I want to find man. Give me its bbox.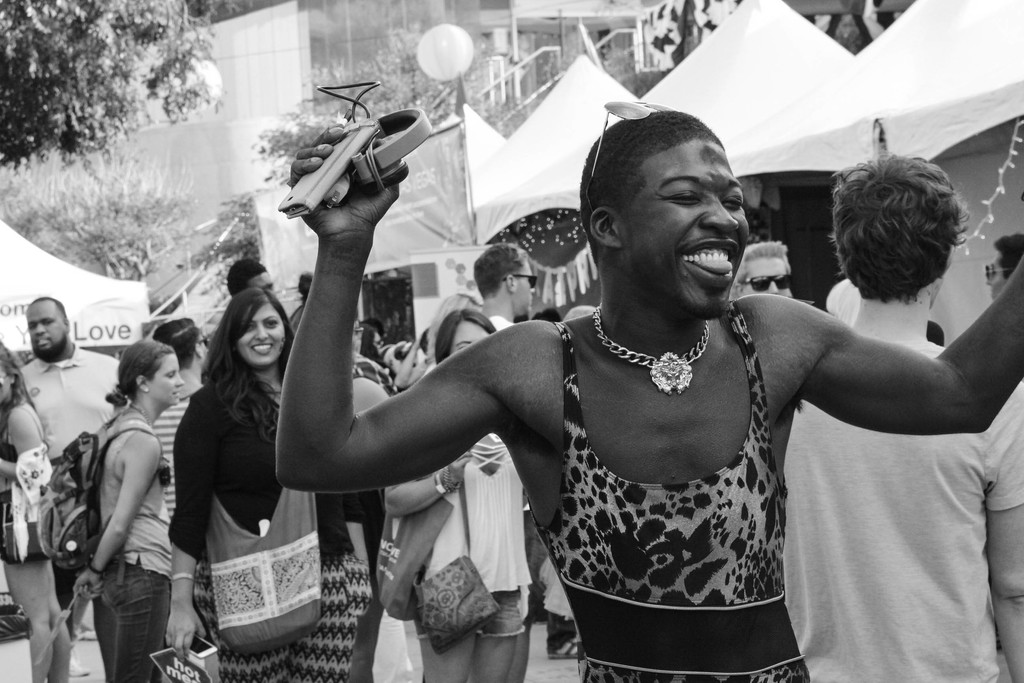
Rect(144, 316, 241, 682).
